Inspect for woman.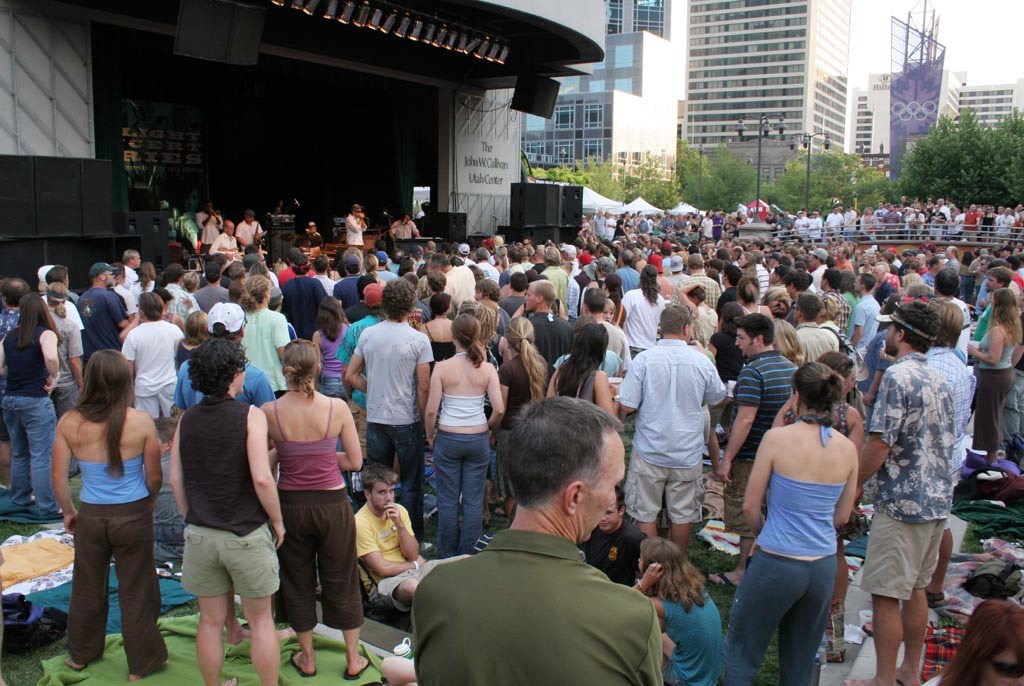
Inspection: bbox=(494, 317, 546, 521).
